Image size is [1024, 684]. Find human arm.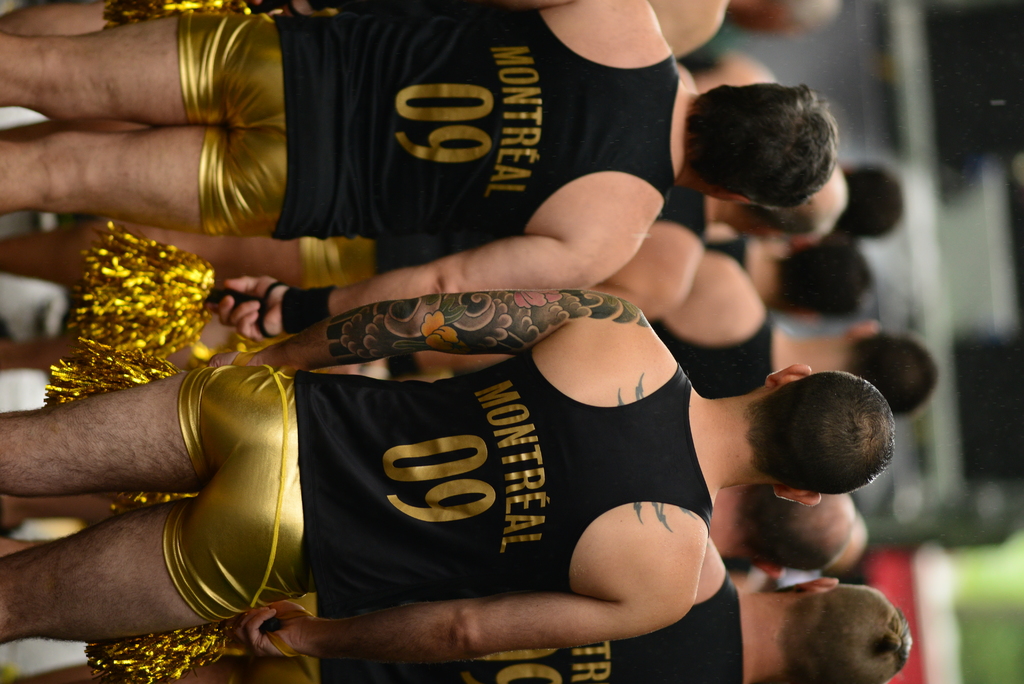
671,251,756,348.
